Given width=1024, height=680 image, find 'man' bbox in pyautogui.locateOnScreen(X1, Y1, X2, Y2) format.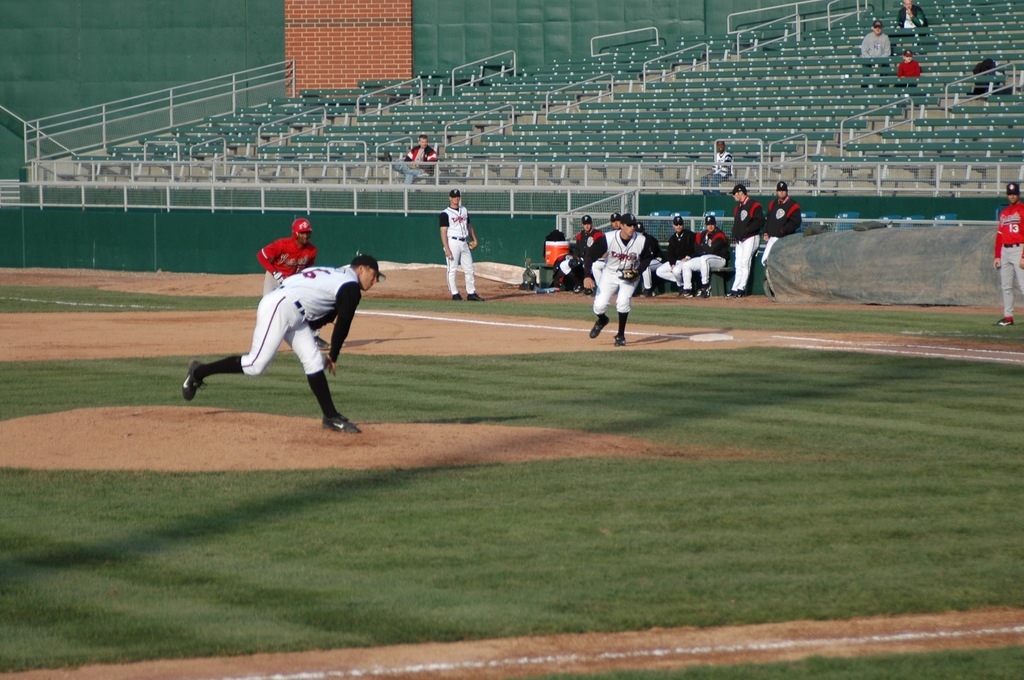
pyautogui.locateOnScreen(723, 182, 766, 299).
